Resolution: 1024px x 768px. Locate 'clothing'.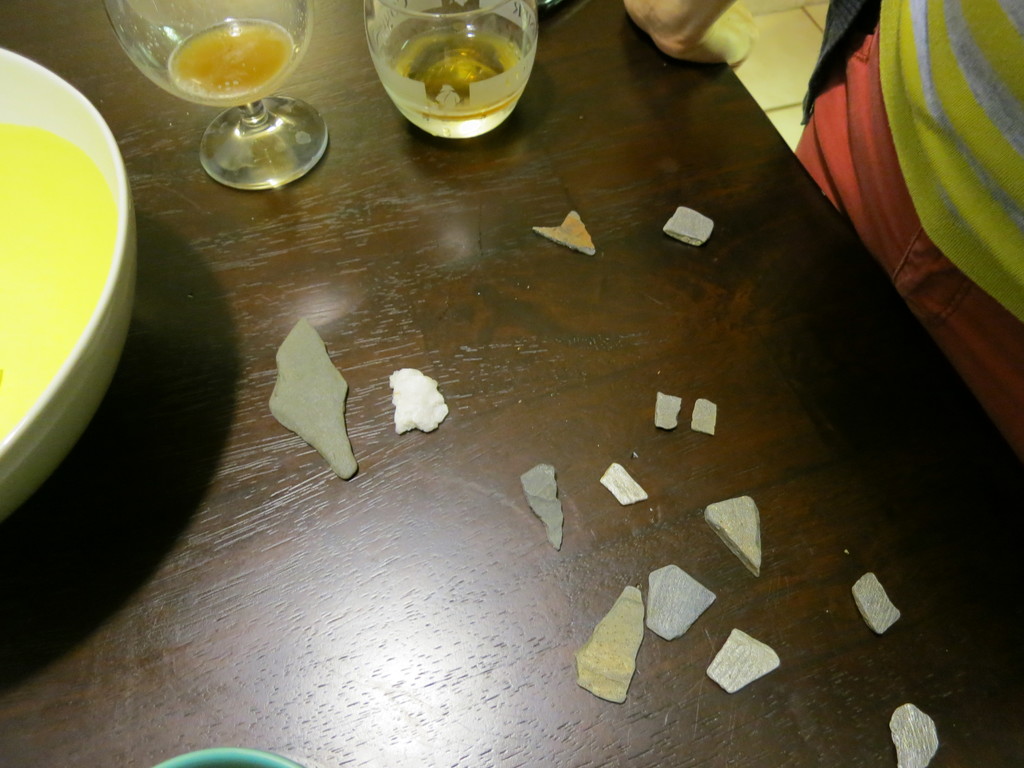
region(771, 0, 1023, 473).
